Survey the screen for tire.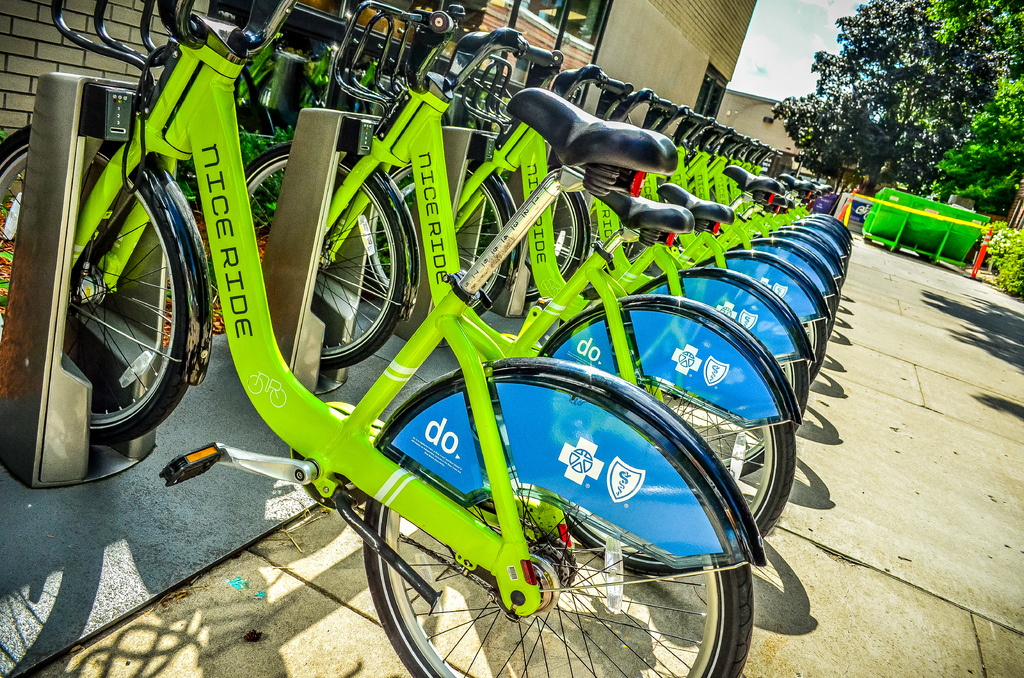
Survey found: (798, 209, 863, 257).
